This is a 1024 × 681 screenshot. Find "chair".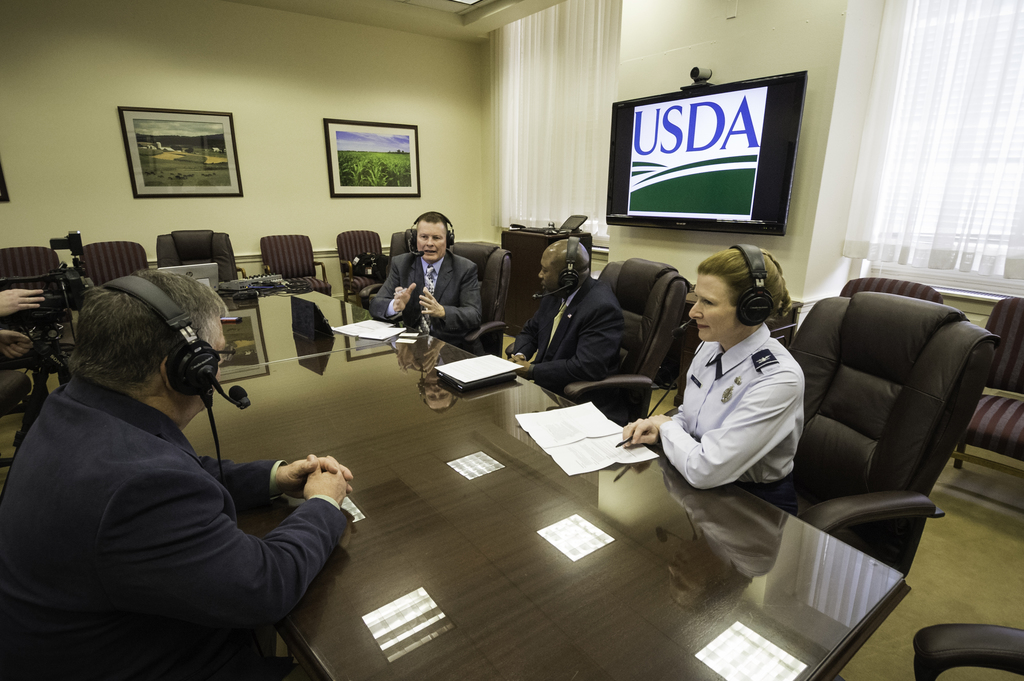
Bounding box: x1=447 y1=239 x2=511 y2=361.
